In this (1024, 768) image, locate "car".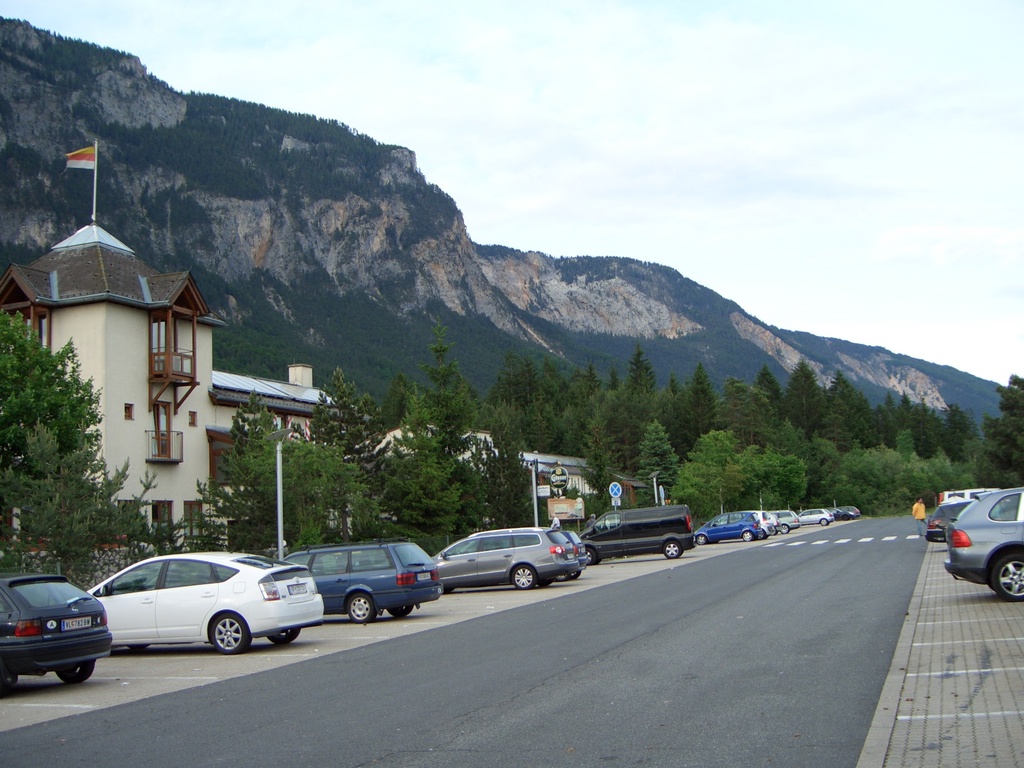
Bounding box: region(72, 554, 319, 660).
